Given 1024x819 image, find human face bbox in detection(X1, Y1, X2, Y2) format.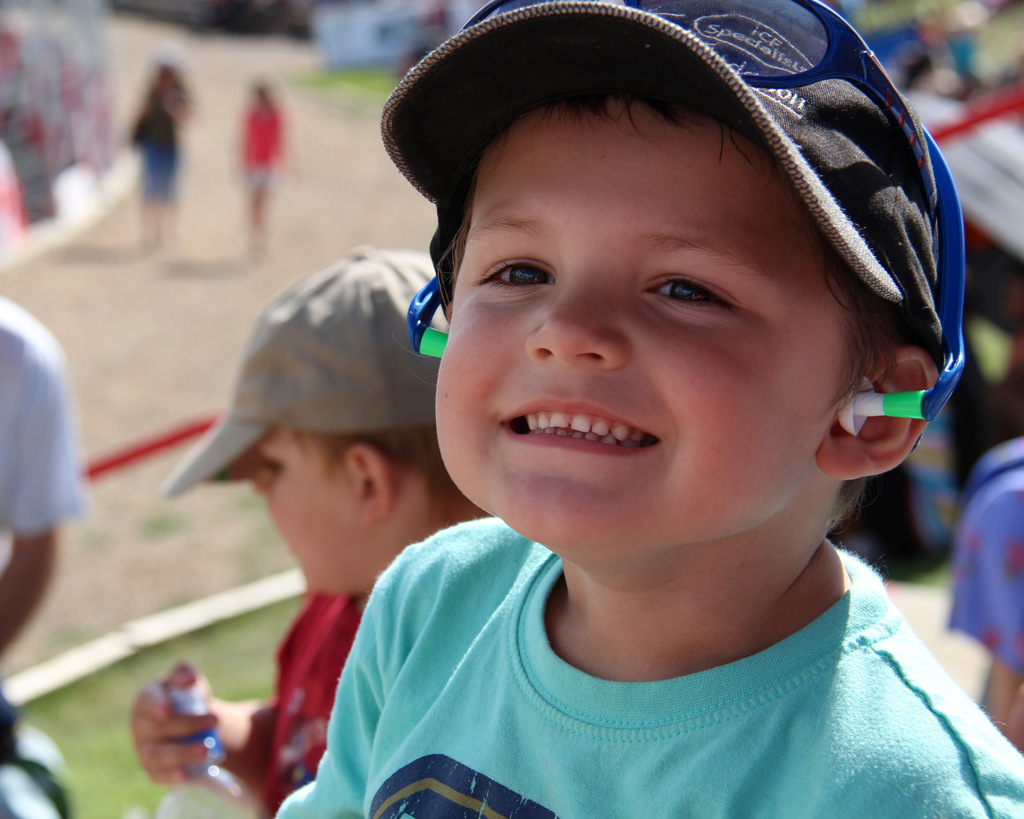
detection(429, 106, 829, 541).
